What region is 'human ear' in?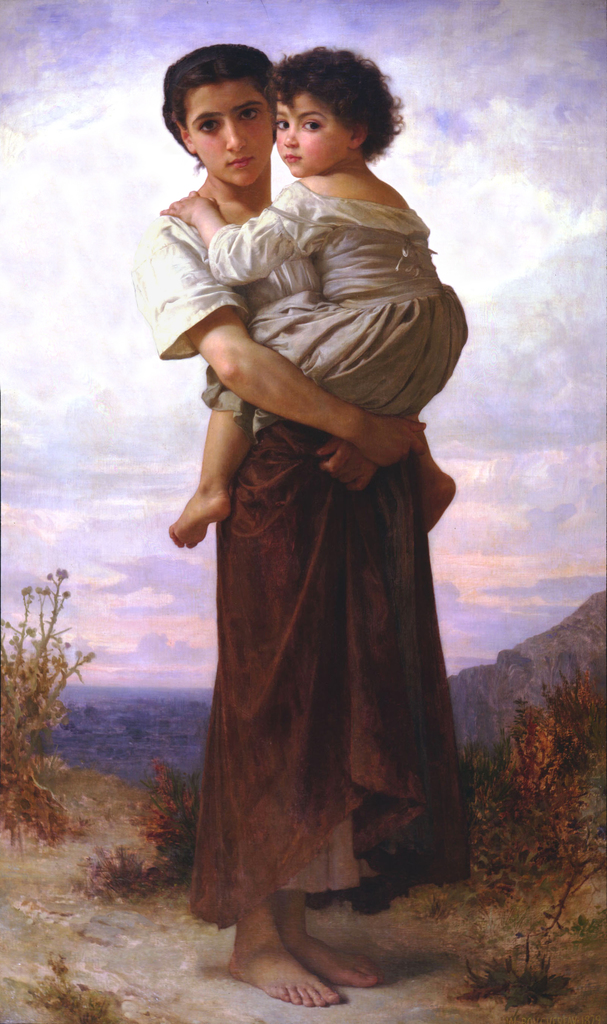
[x1=352, y1=125, x2=369, y2=149].
